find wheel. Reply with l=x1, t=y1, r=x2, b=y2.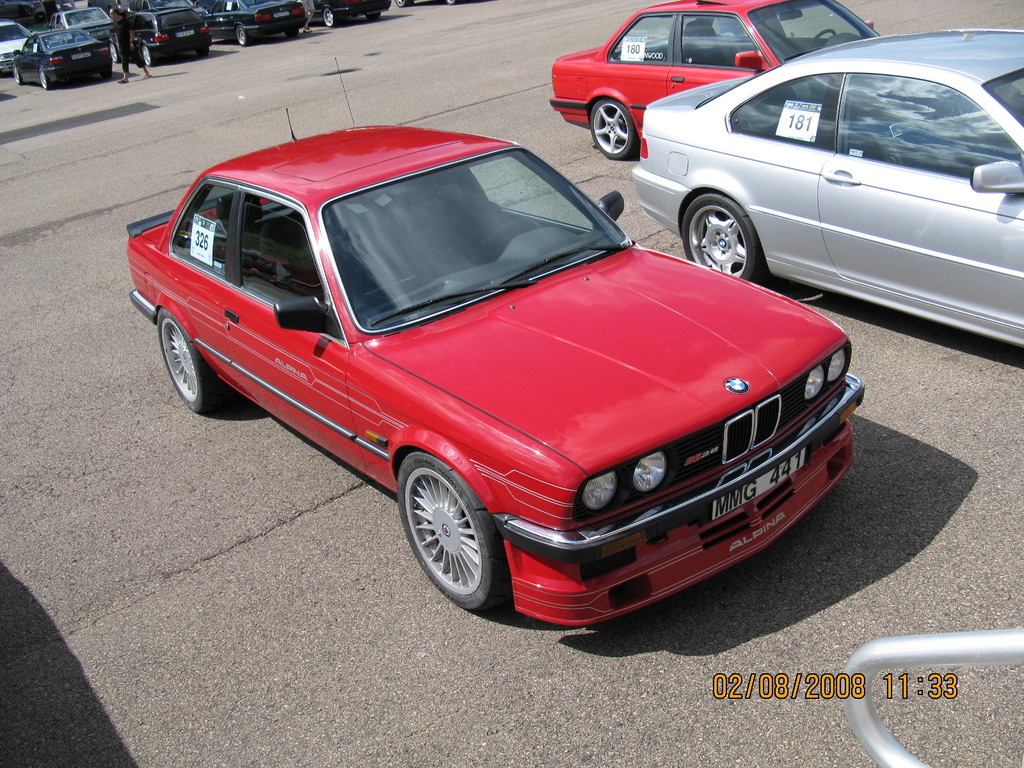
l=159, t=307, r=221, b=412.
